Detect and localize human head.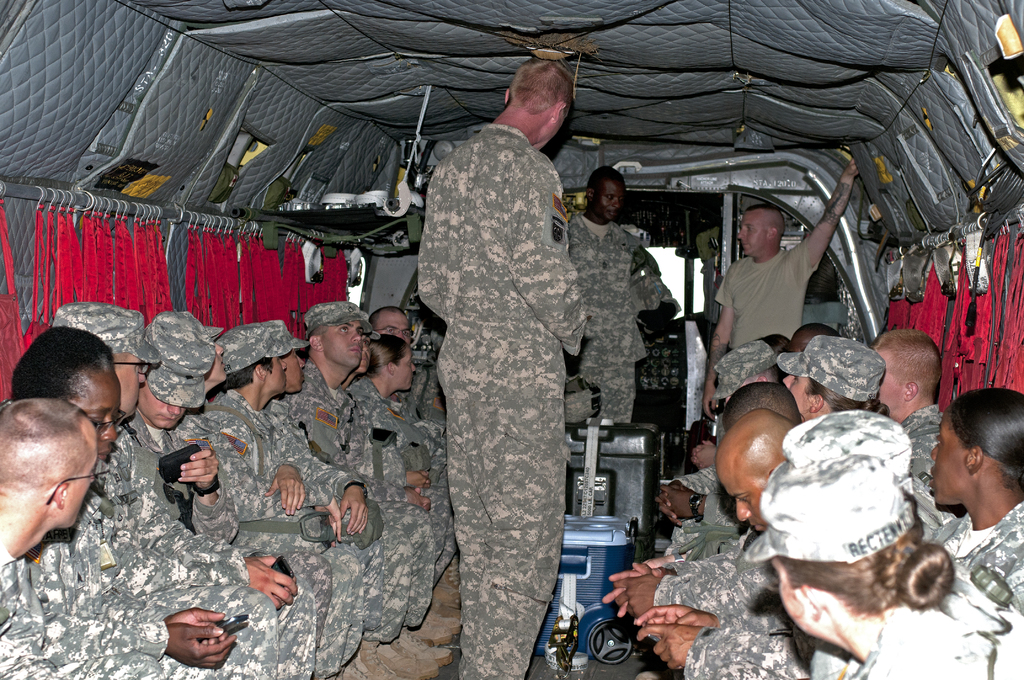
Localized at 710:342:781:403.
